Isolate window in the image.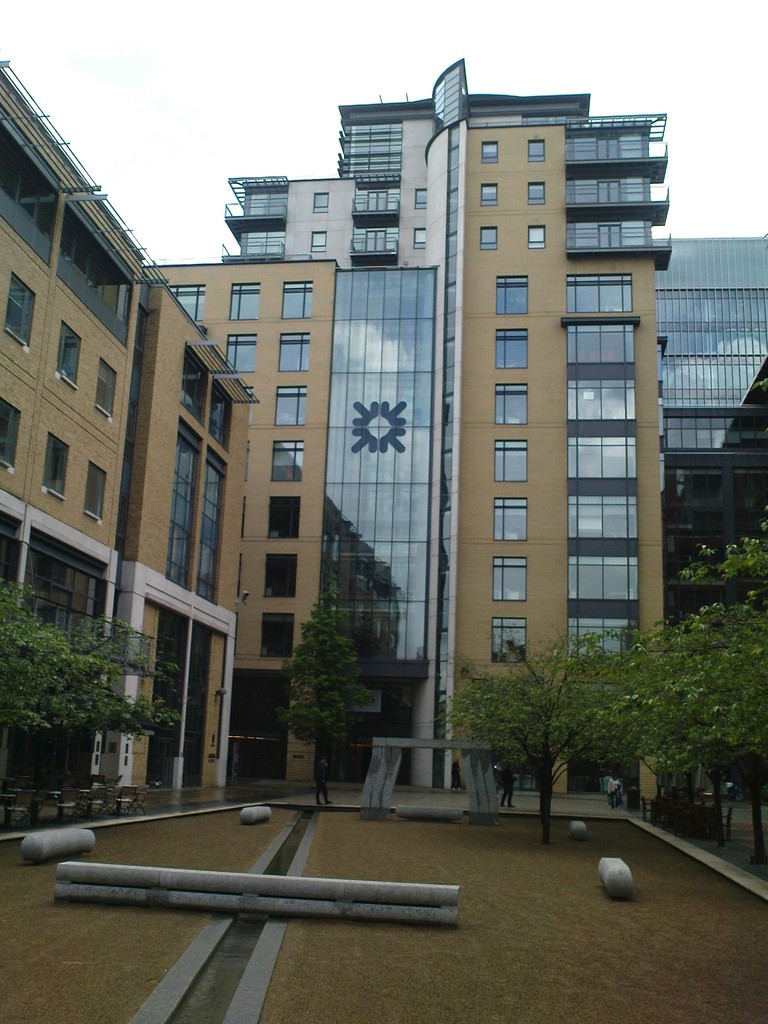
Isolated region: <region>269, 440, 305, 481</region>.
